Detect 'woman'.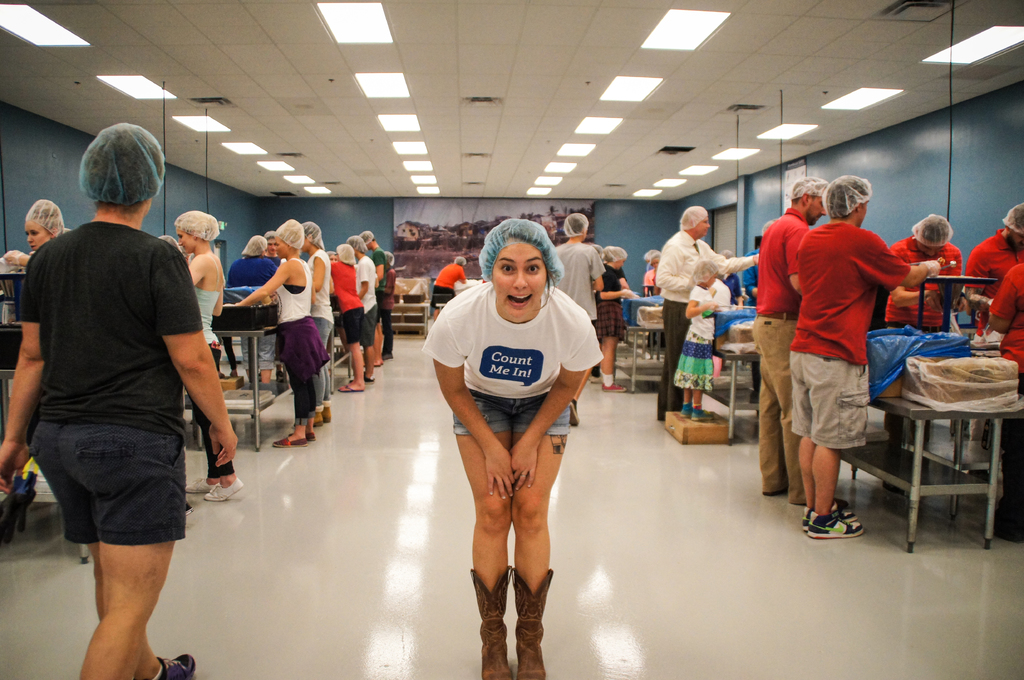
Detected at BBox(234, 239, 280, 292).
